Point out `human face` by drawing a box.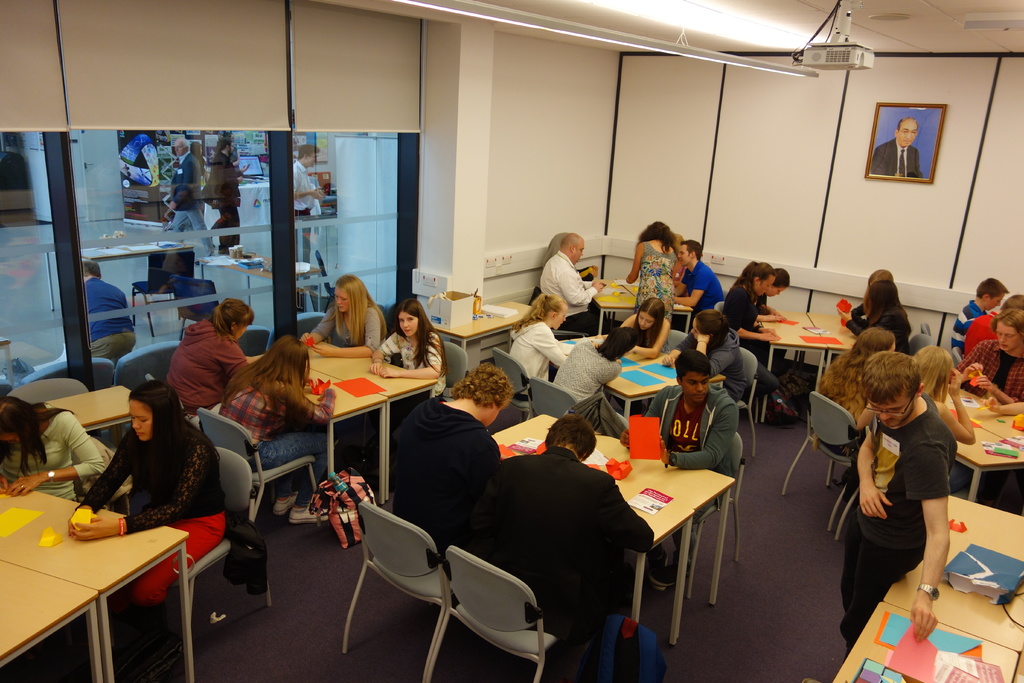
box(127, 398, 152, 441).
